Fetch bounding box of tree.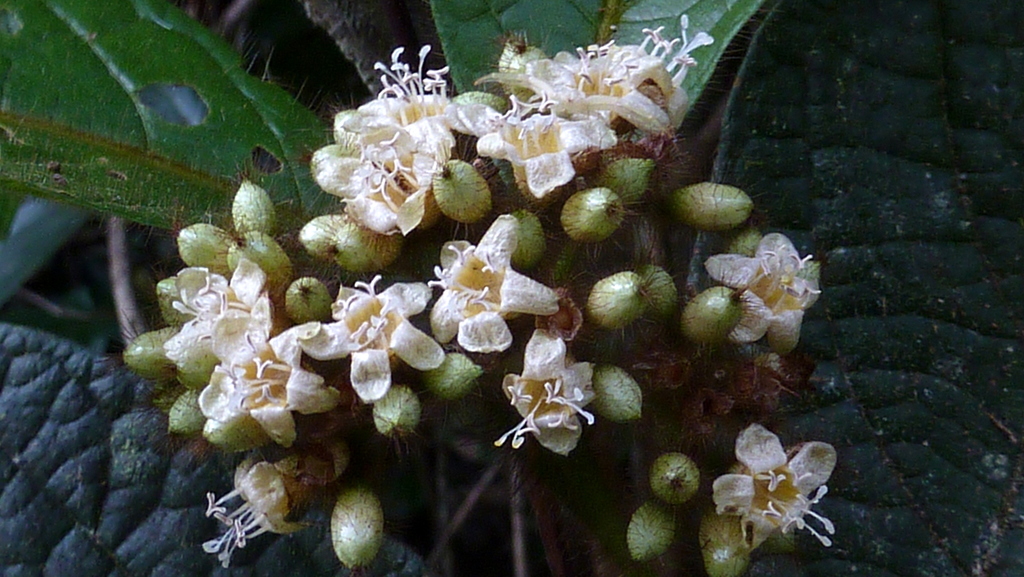
Bbox: rect(0, 0, 1023, 576).
